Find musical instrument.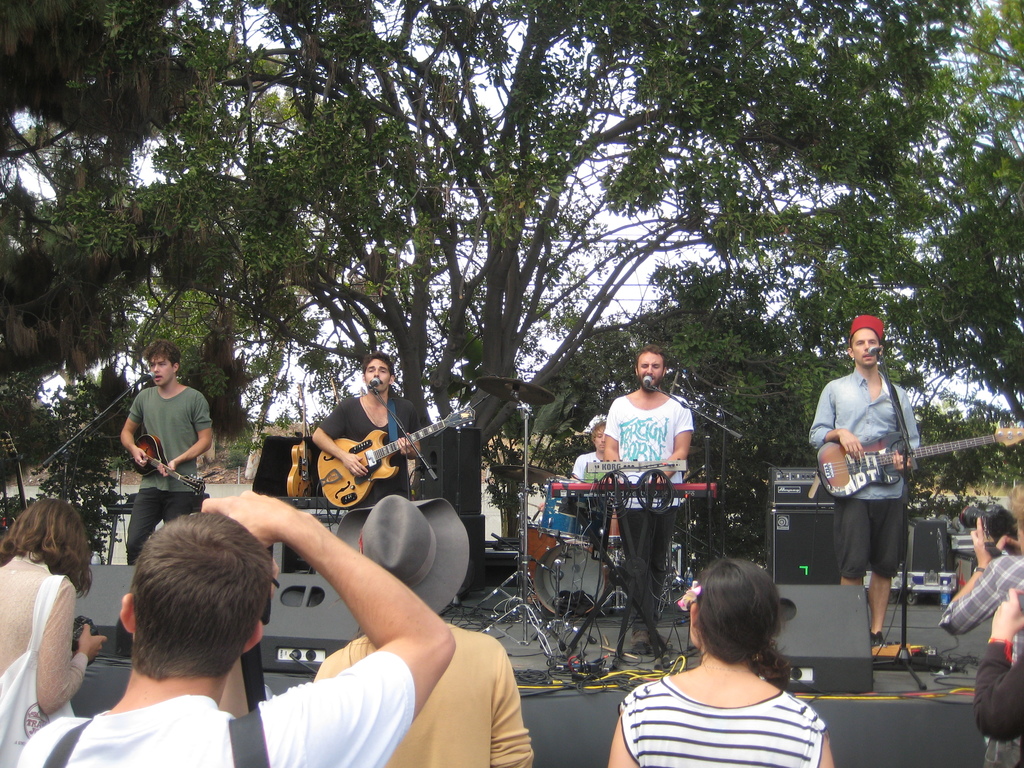
bbox(532, 504, 576, 540).
